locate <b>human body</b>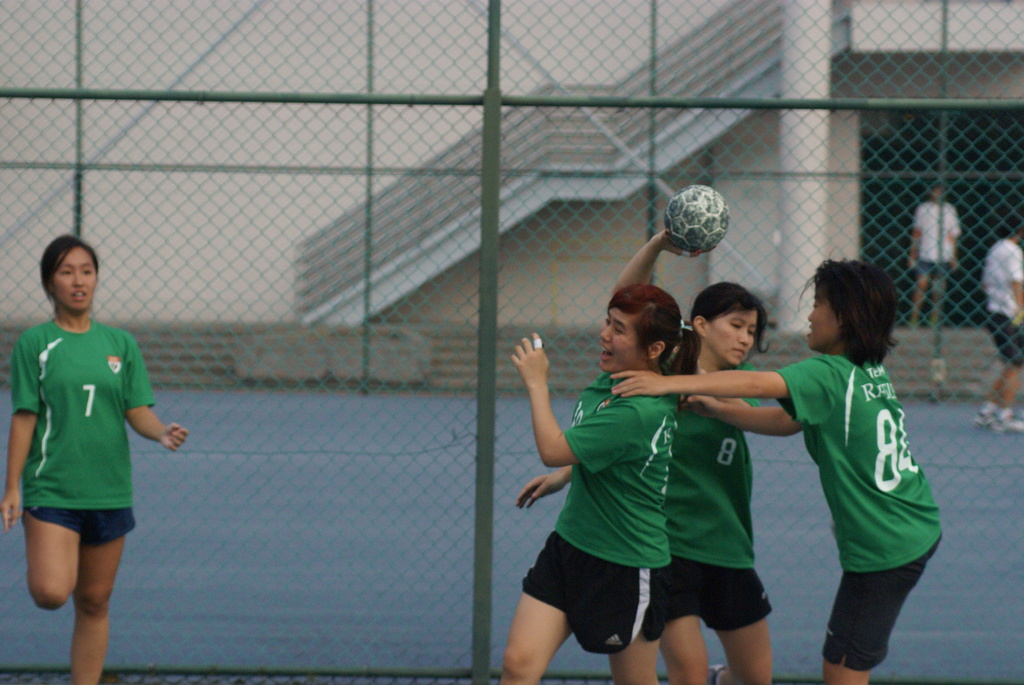
(608,226,765,684)
